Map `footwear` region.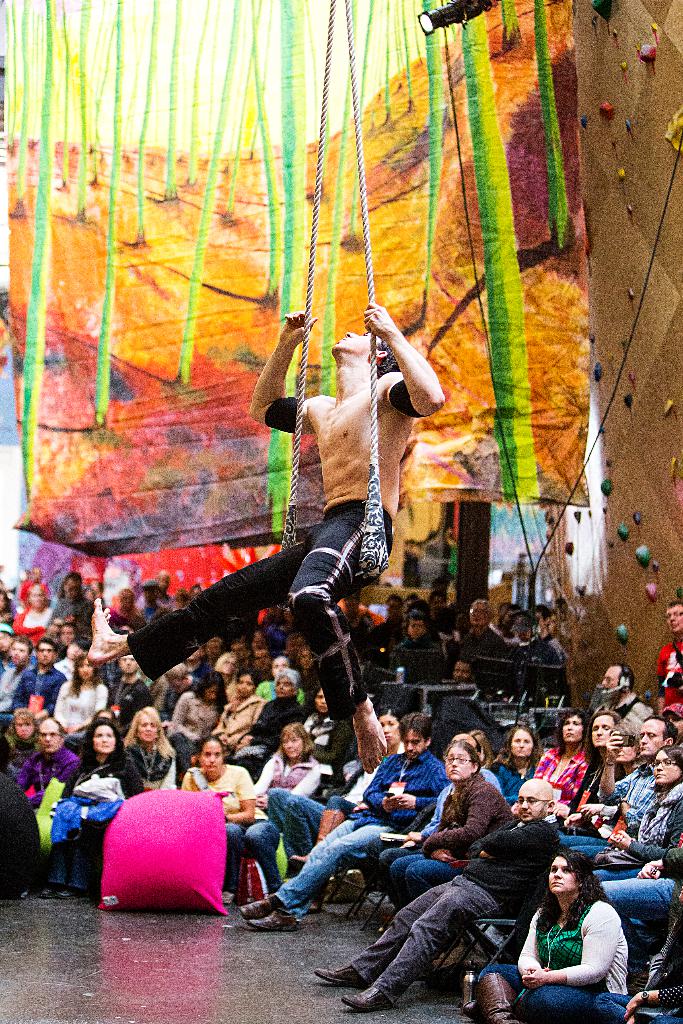
Mapped to 245:912:299:931.
